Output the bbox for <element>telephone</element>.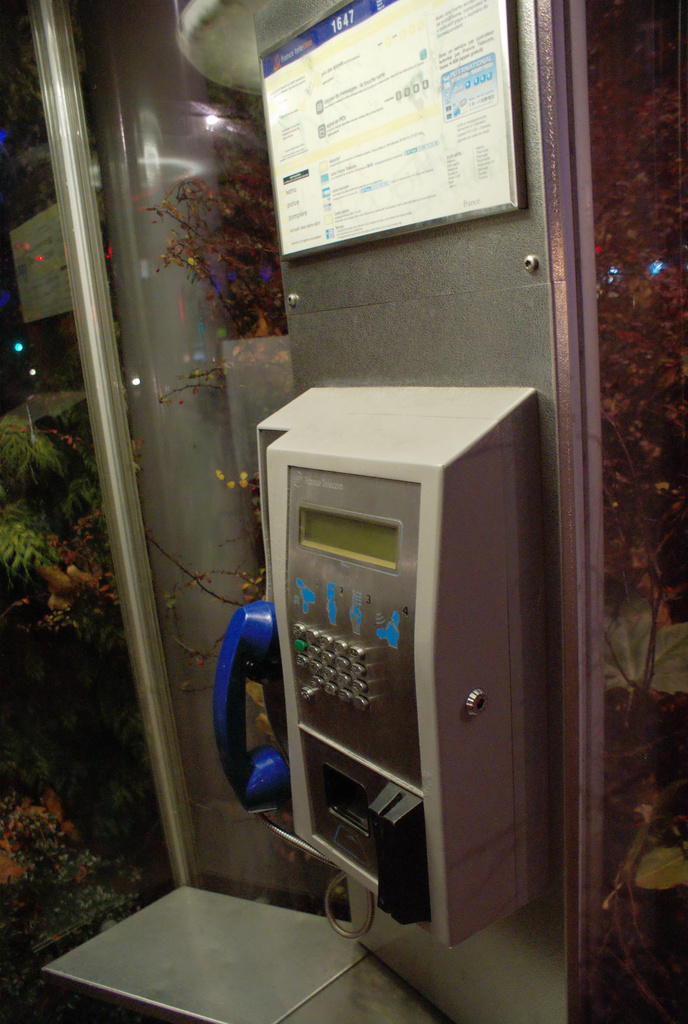
[x1=200, y1=419, x2=589, y2=929].
